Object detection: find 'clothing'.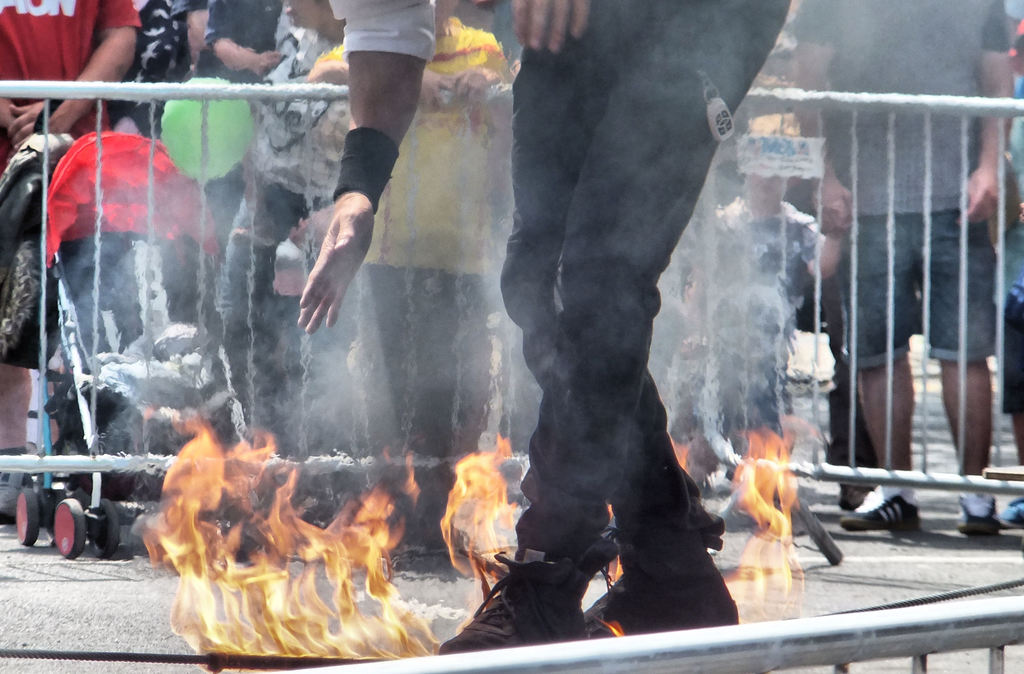
<region>833, 218, 995, 362</region>.
